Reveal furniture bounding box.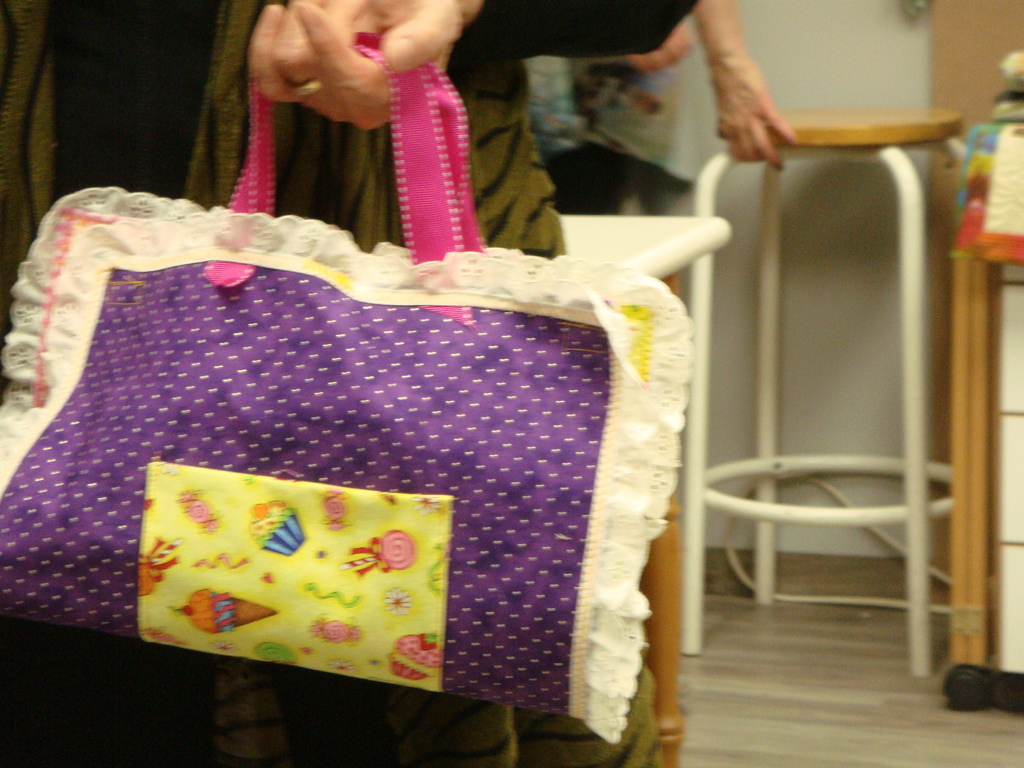
Revealed: BBox(679, 104, 966, 678).
